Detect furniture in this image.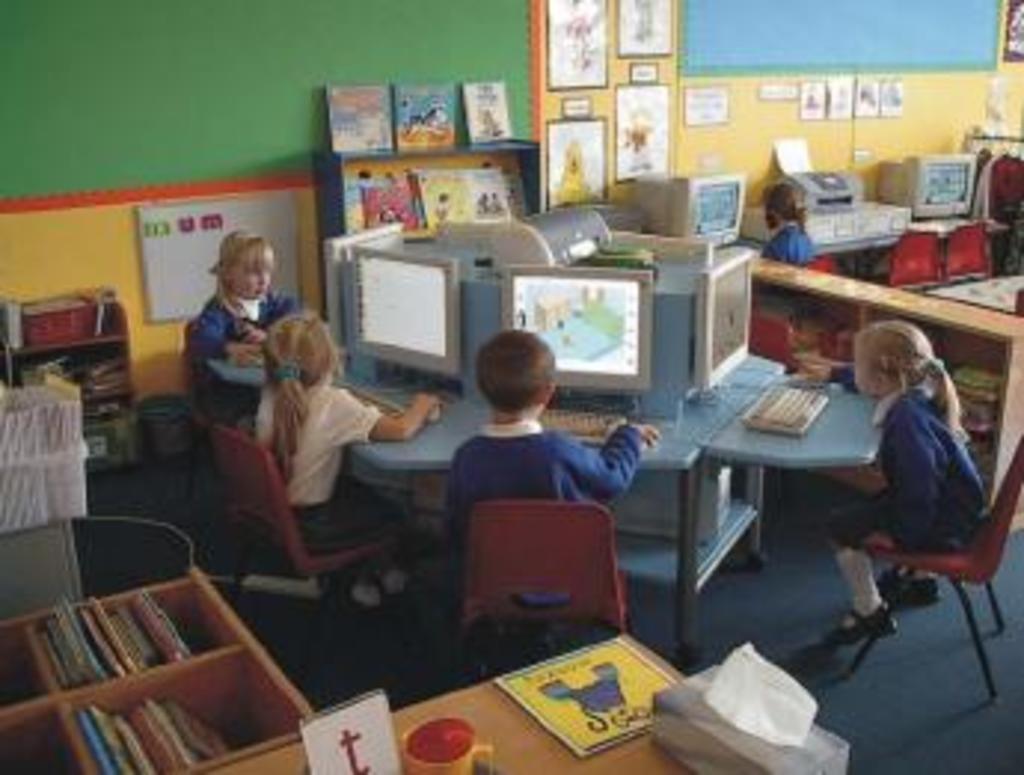
Detection: <region>0, 564, 315, 772</region>.
